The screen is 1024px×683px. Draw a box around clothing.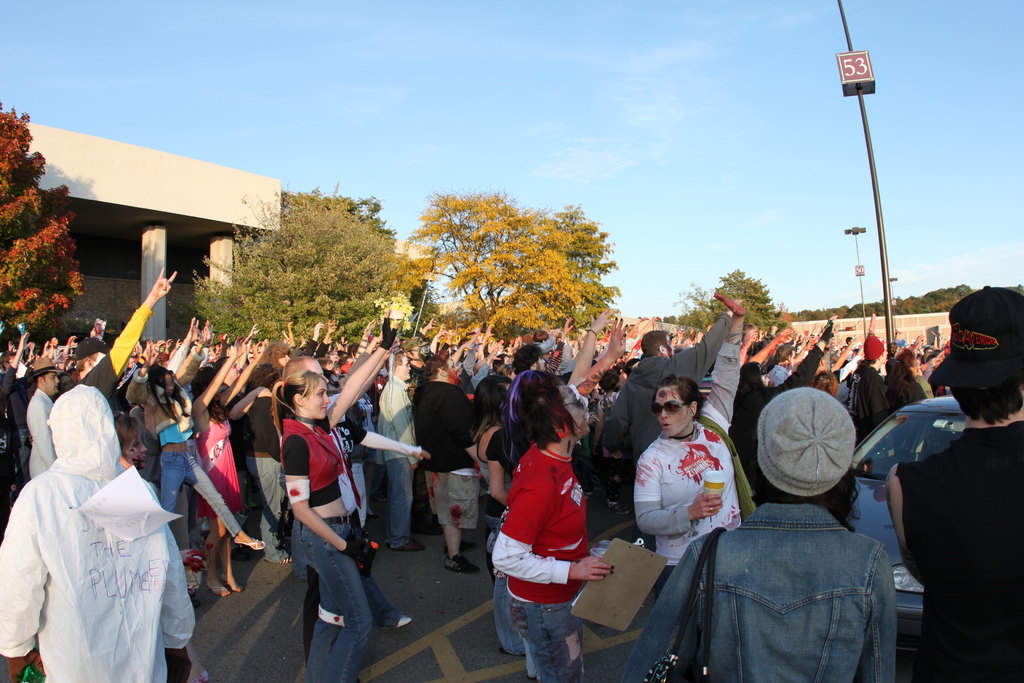
<box>279,418,371,682</box>.
